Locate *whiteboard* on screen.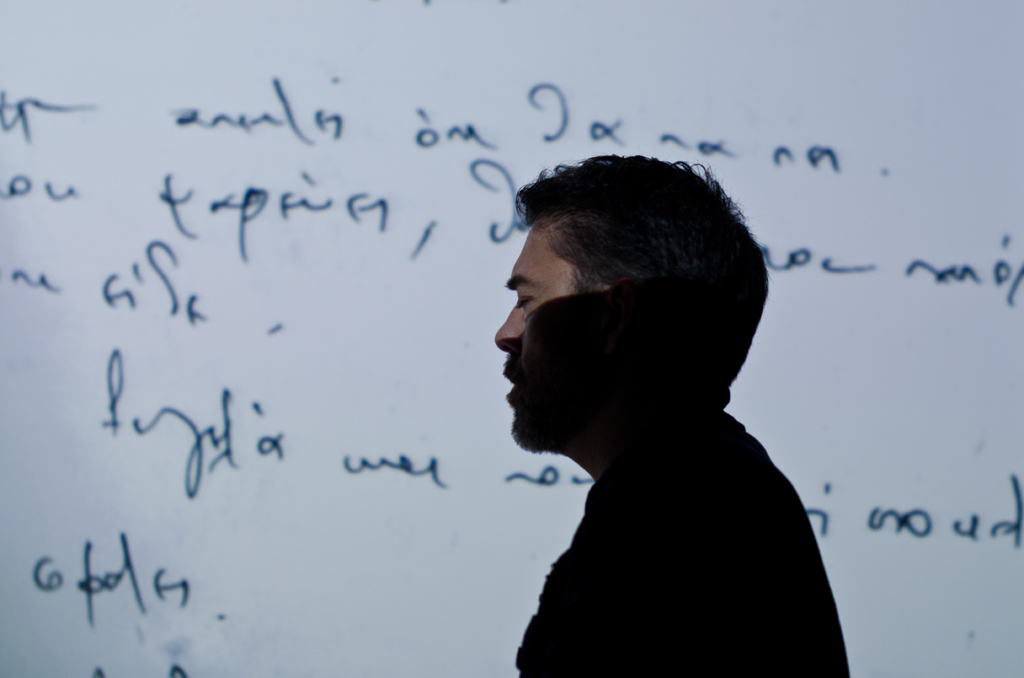
On screen at locate(0, 0, 1023, 677).
